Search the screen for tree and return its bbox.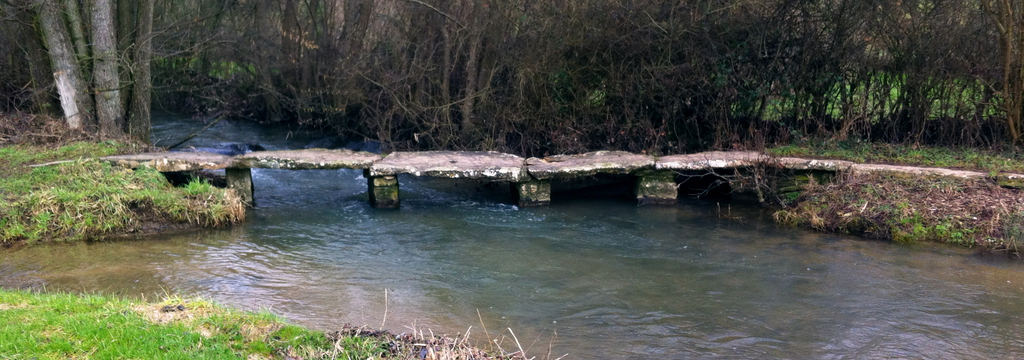
Found: box=[203, 0, 254, 82].
